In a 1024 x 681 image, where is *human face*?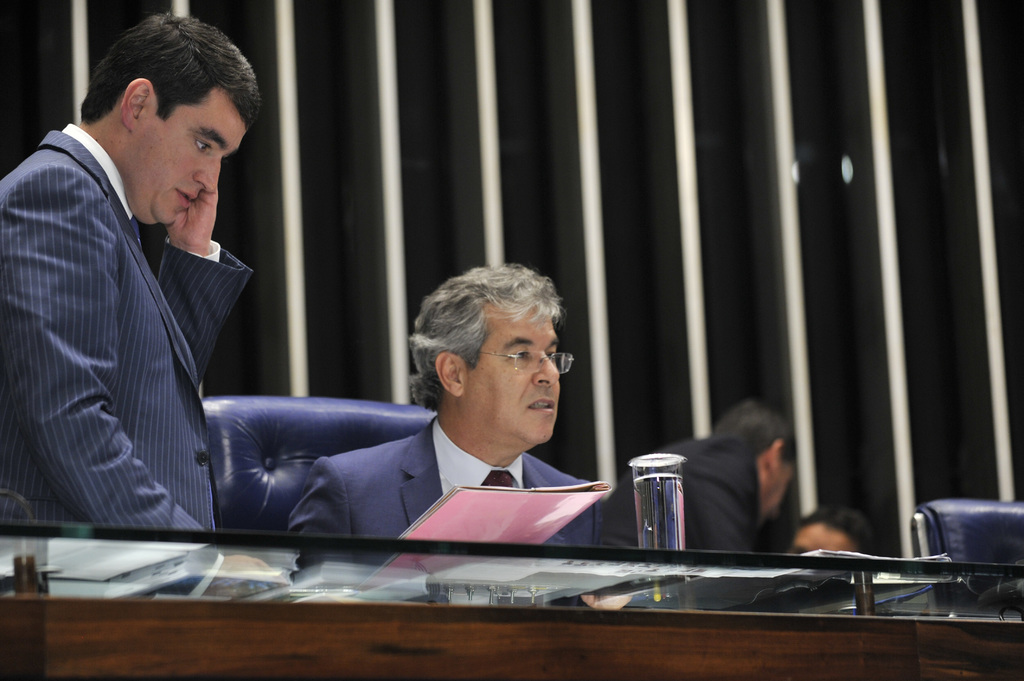
region(763, 470, 801, 520).
